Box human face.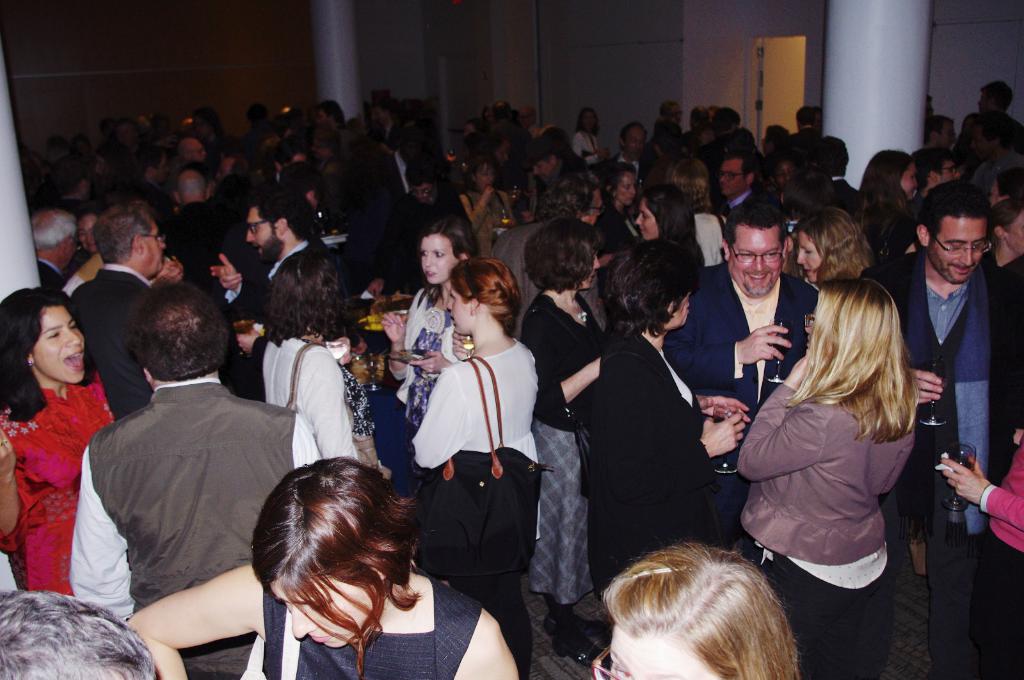
Rect(774, 159, 792, 185).
